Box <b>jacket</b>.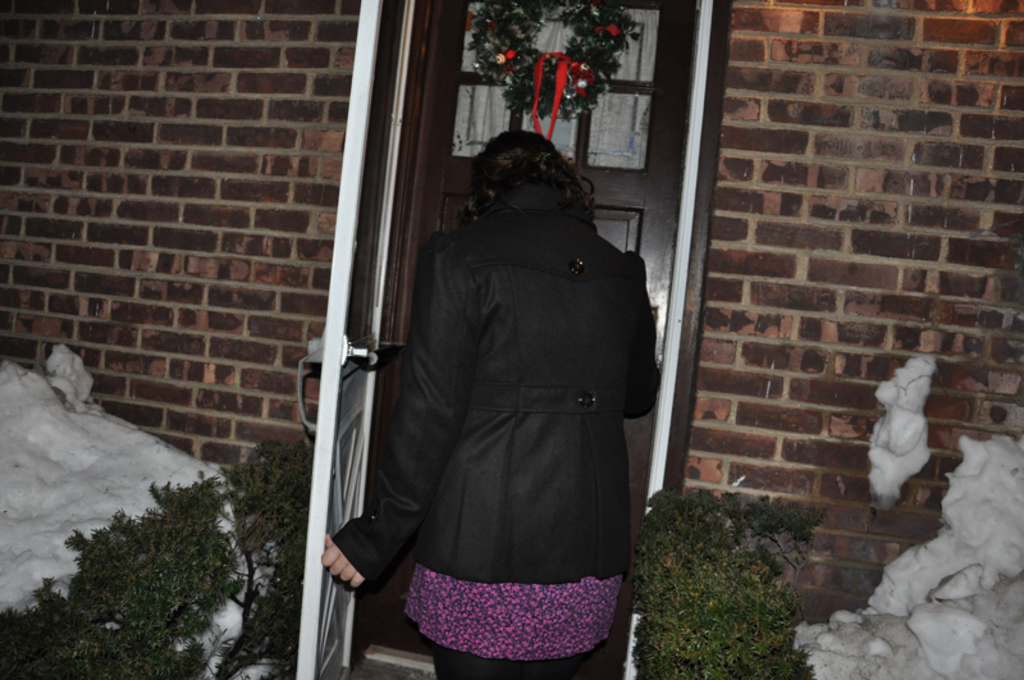
387,108,657,610.
